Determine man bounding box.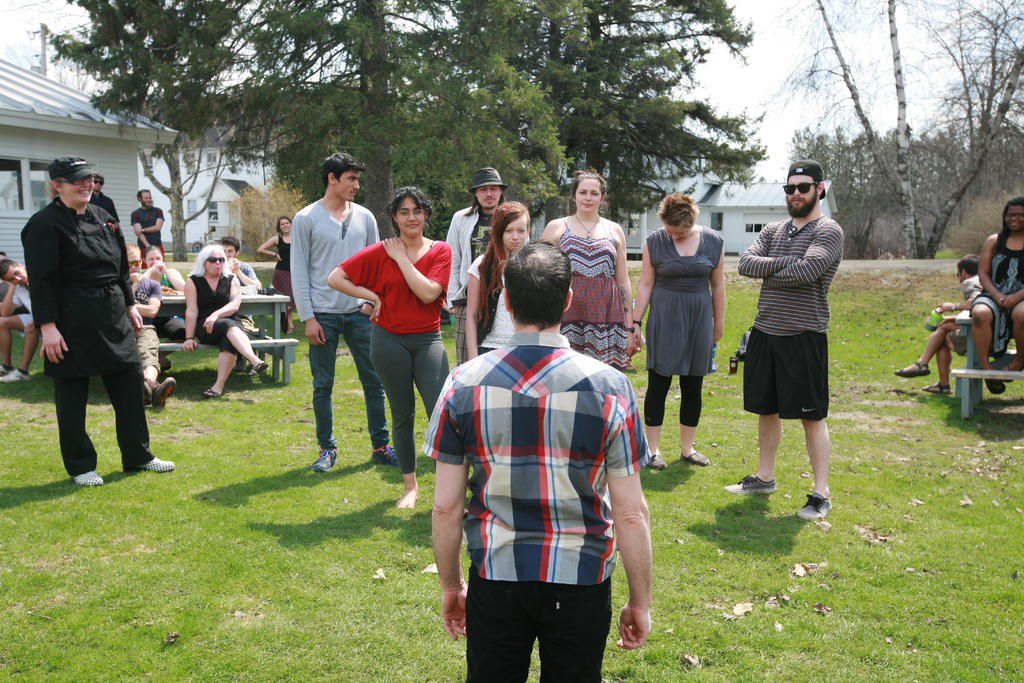
Determined: 0,258,42,383.
